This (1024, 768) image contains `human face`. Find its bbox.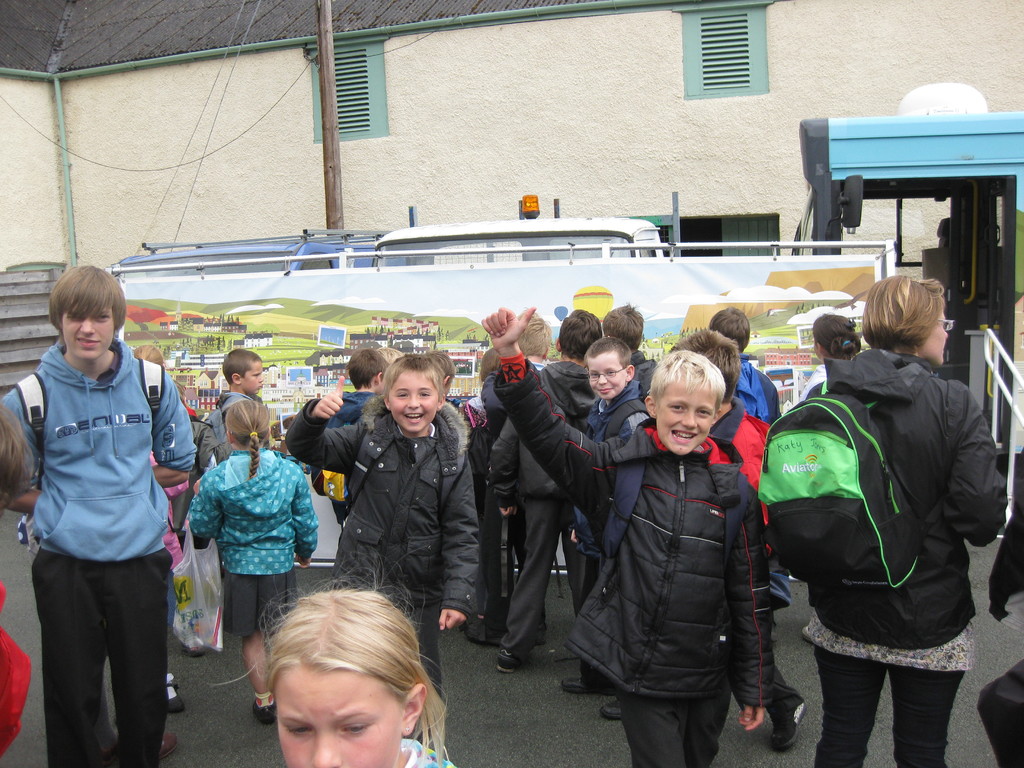
589 353 621 398.
